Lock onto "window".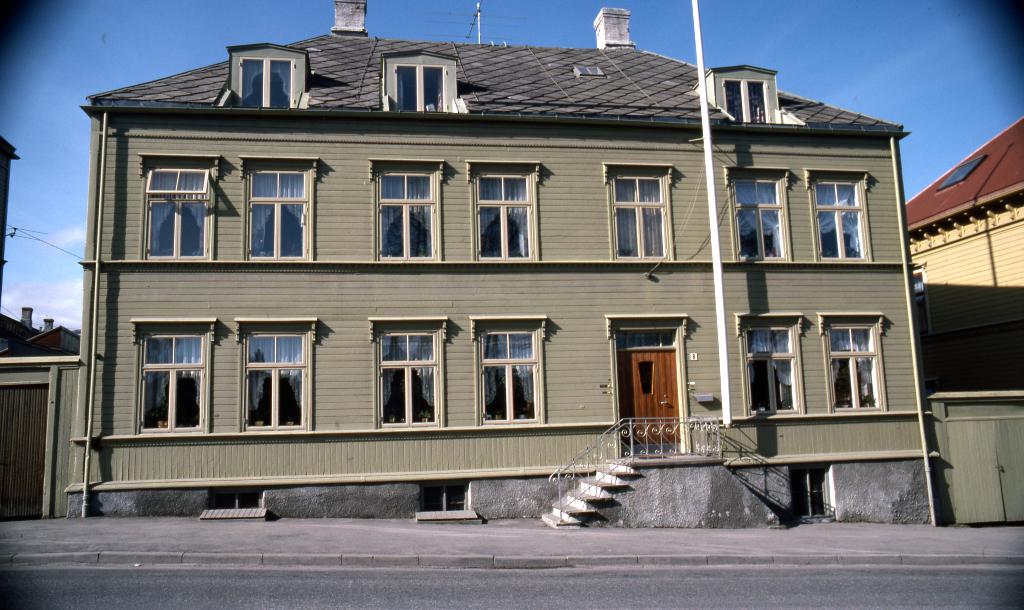
Locked: <bbox>472, 318, 552, 428</bbox>.
